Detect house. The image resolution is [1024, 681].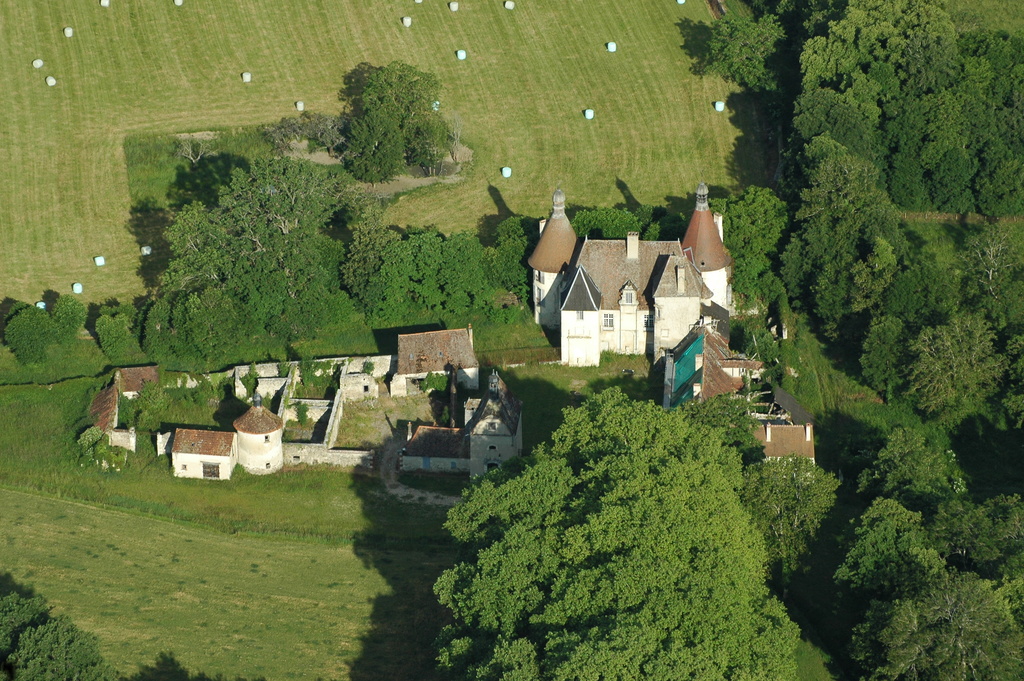
[111, 364, 172, 401].
